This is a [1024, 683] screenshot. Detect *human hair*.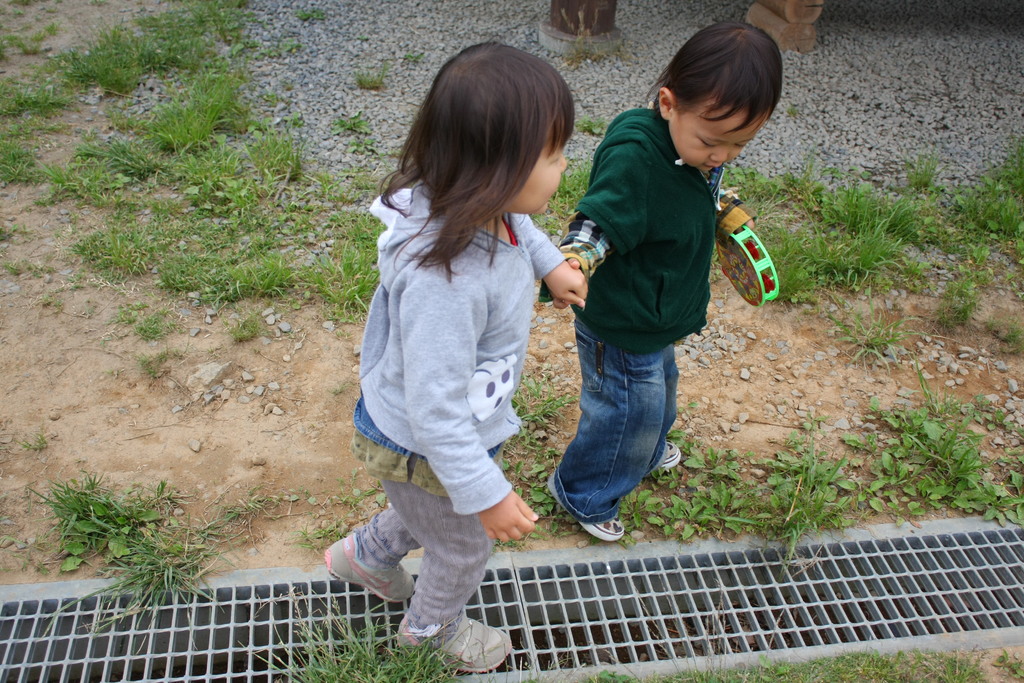
region(645, 22, 780, 136).
